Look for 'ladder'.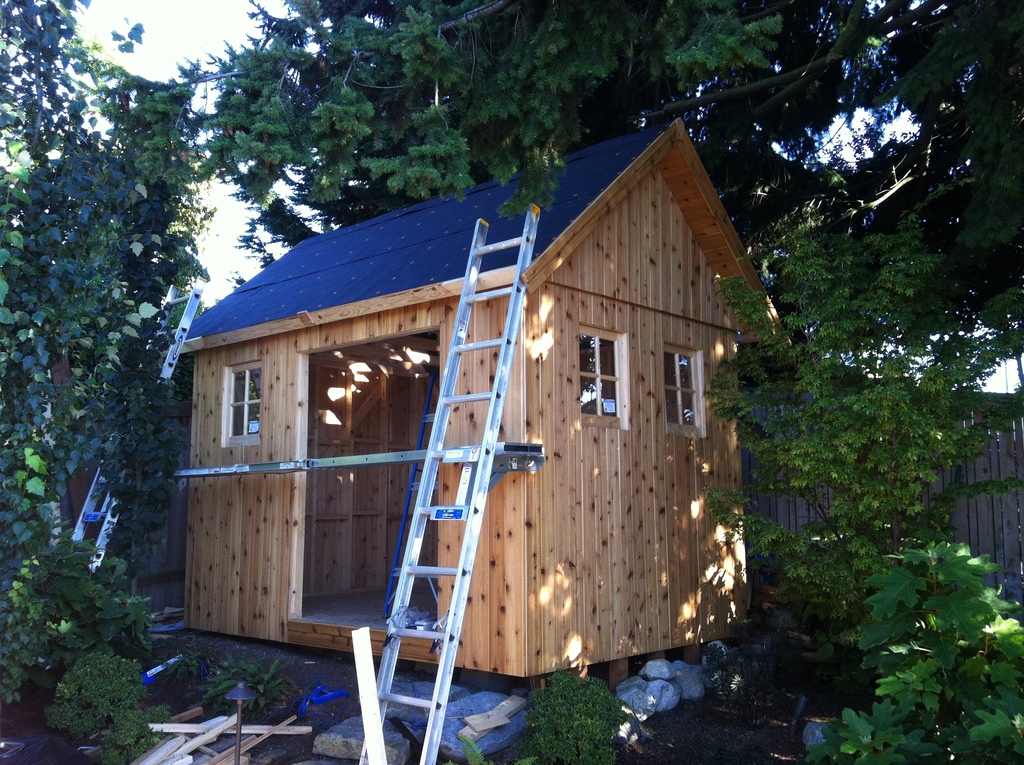
Found: {"x1": 358, "y1": 203, "x2": 534, "y2": 764}.
